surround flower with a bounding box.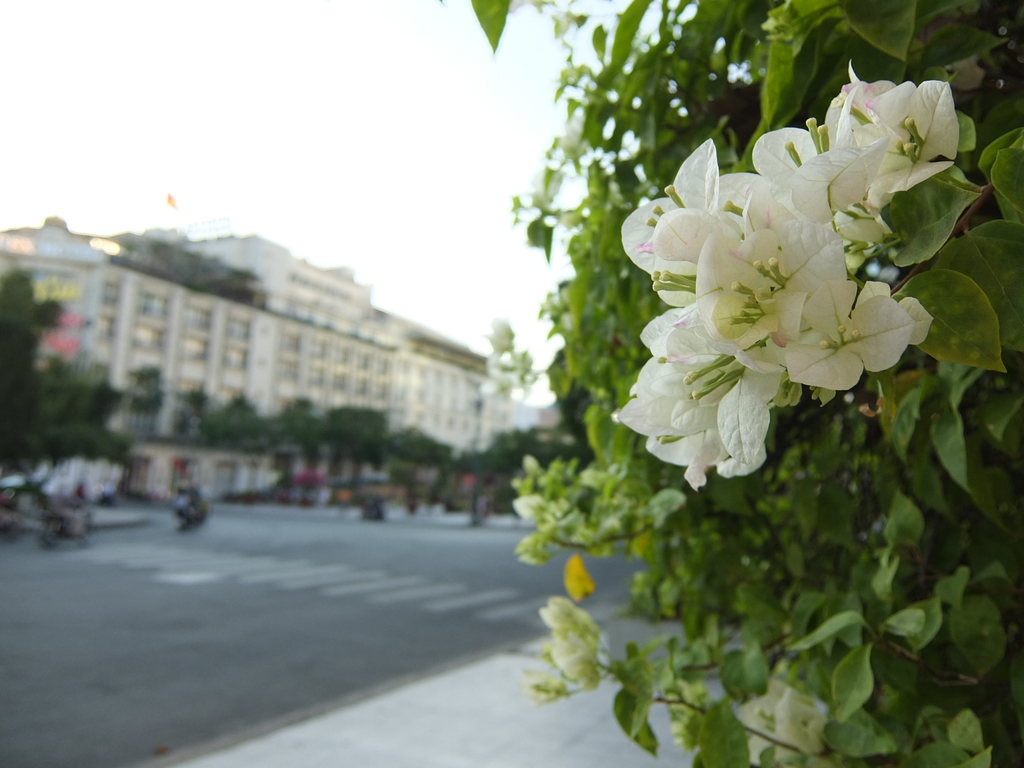
x1=476, y1=312, x2=531, y2=403.
